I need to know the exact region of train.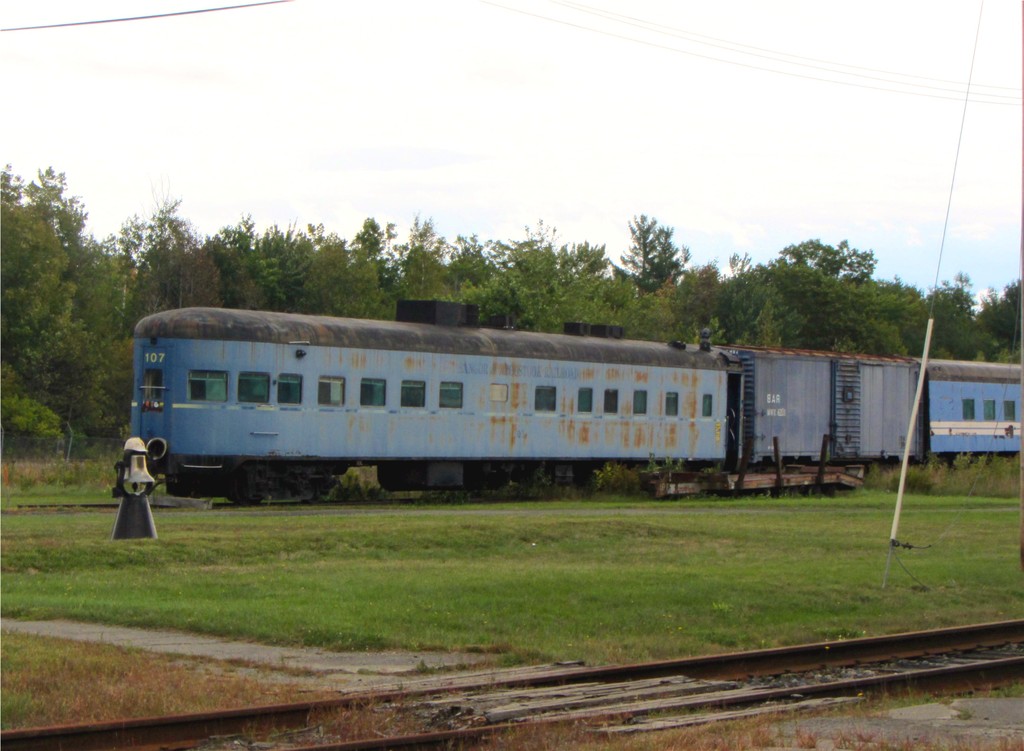
Region: crop(129, 300, 1023, 500).
